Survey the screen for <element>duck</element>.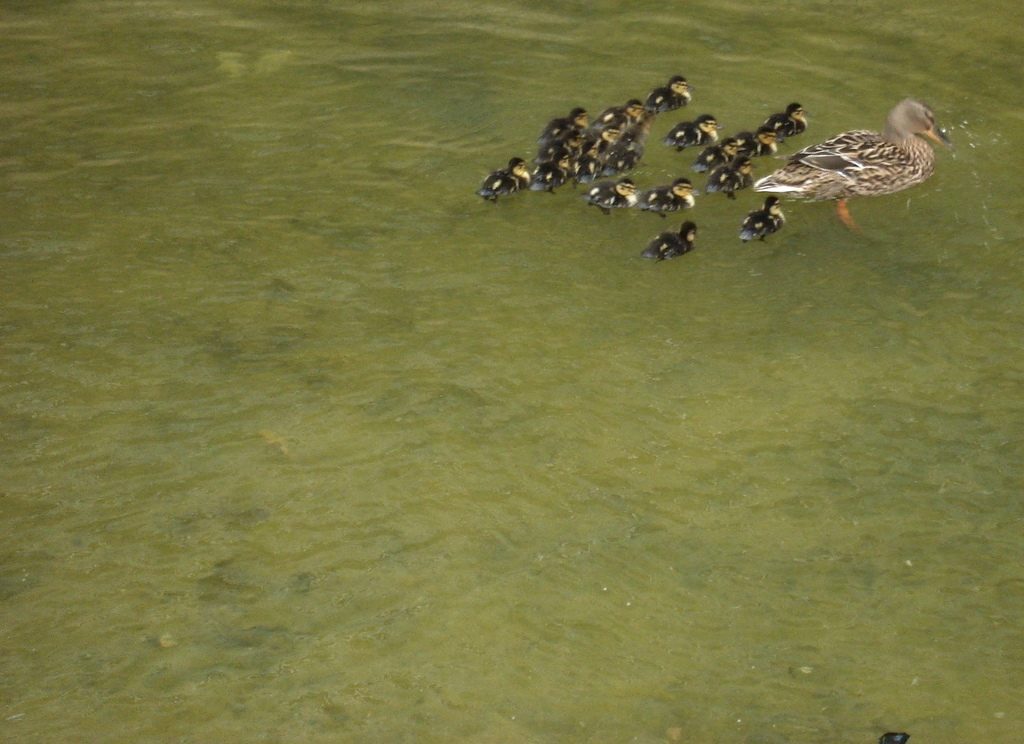
Survey found: [x1=476, y1=154, x2=546, y2=203].
